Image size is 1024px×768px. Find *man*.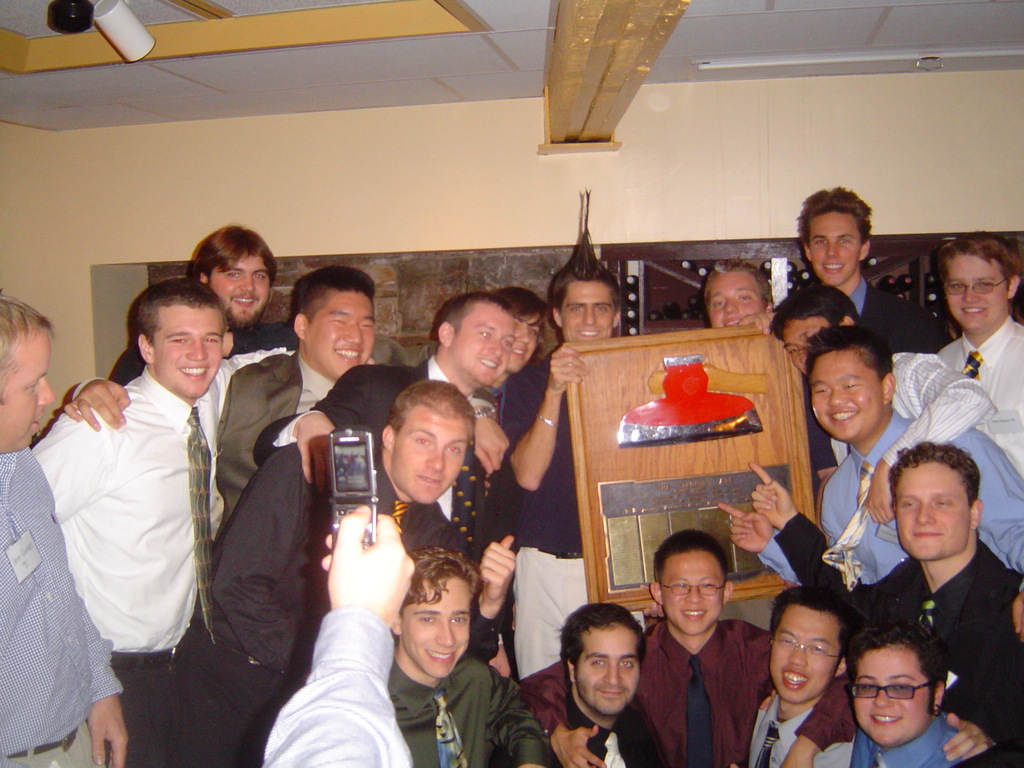
crop(0, 286, 131, 767).
